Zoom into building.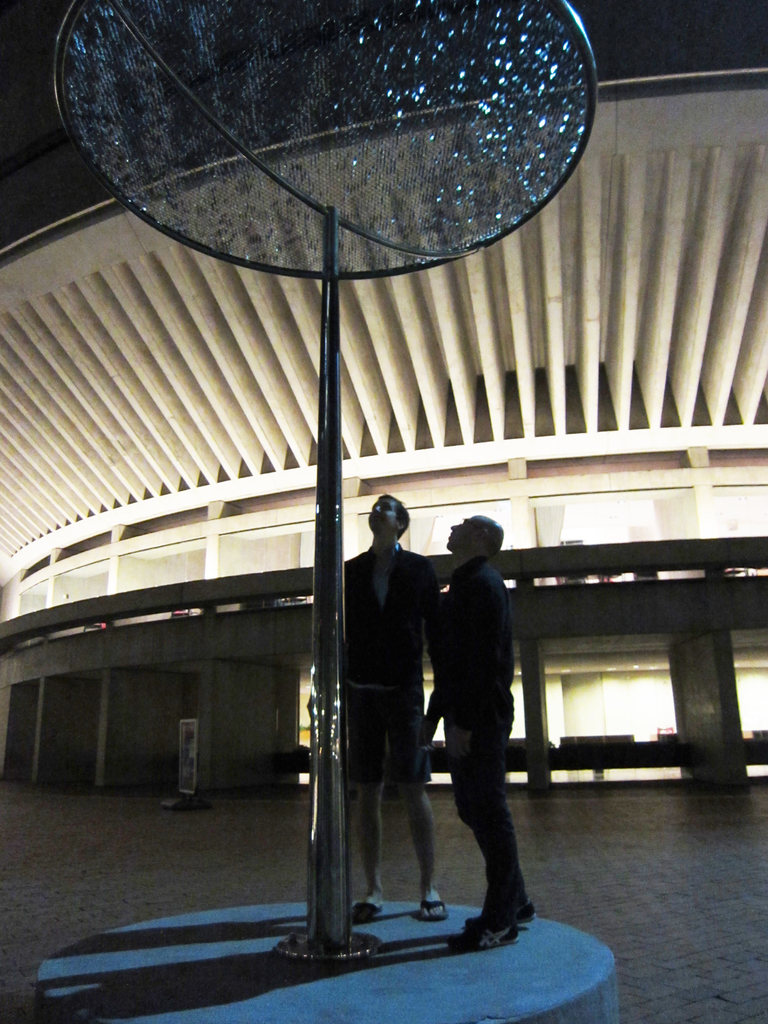
Zoom target: {"left": 0, "top": 66, "right": 767, "bottom": 787}.
